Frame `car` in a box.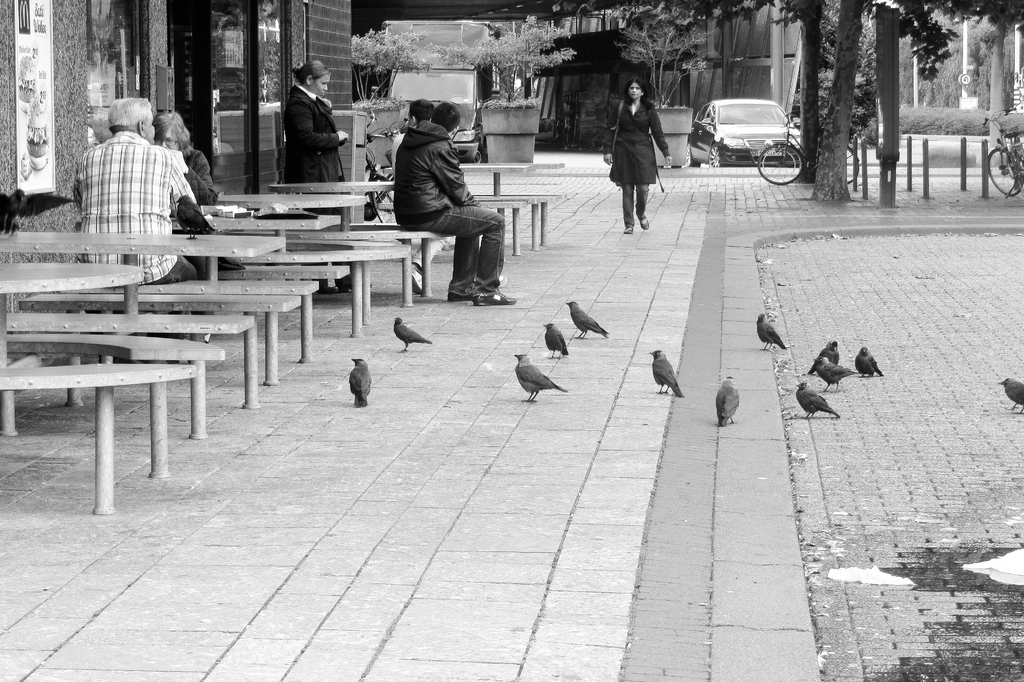
locate(694, 88, 813, 173).
